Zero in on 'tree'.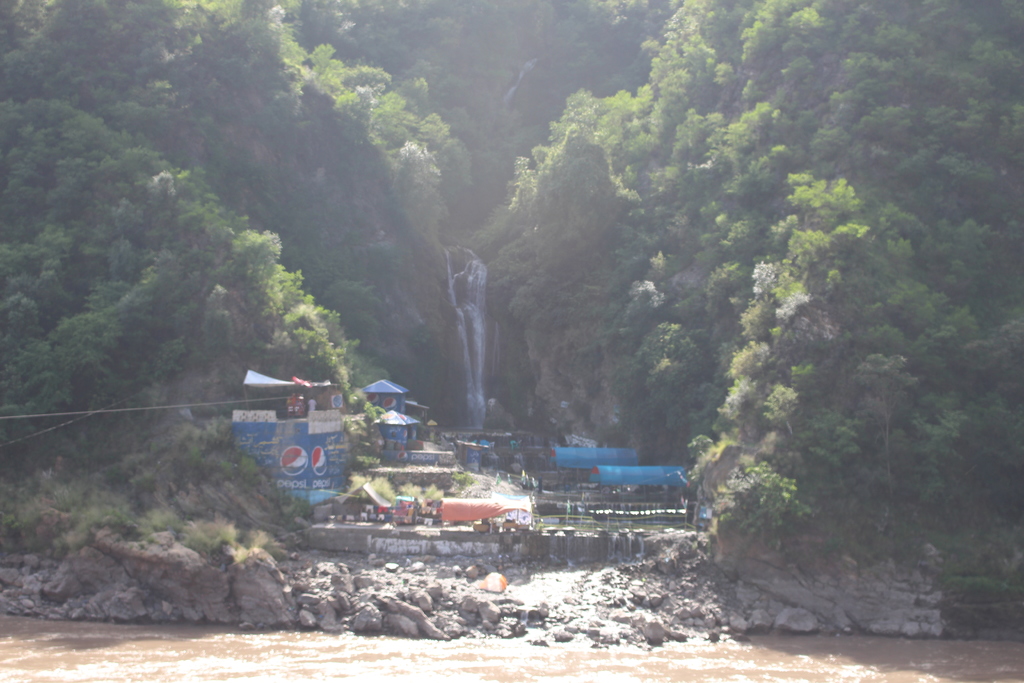
Zeroed in: BBox(0, 108, 372, 464).
